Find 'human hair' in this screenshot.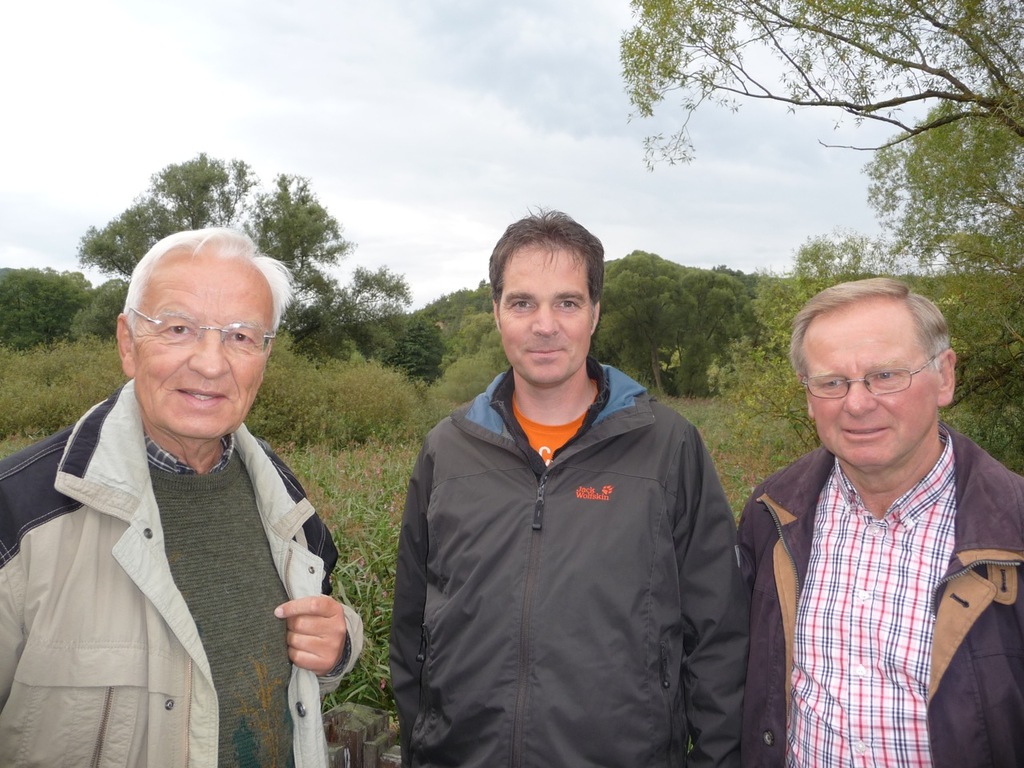
The bounding box for 'human hair' is [x1=122, y1=222, x2=296, y2=338].
